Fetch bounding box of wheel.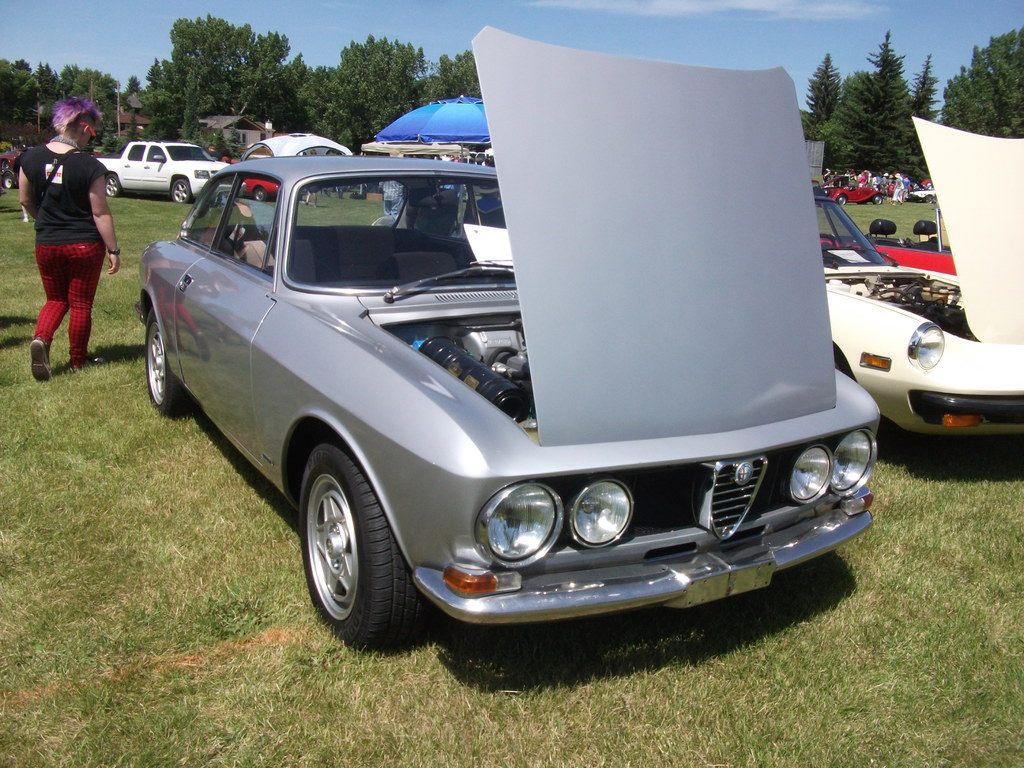
Bbox: box(94, 167, 123, 199).
